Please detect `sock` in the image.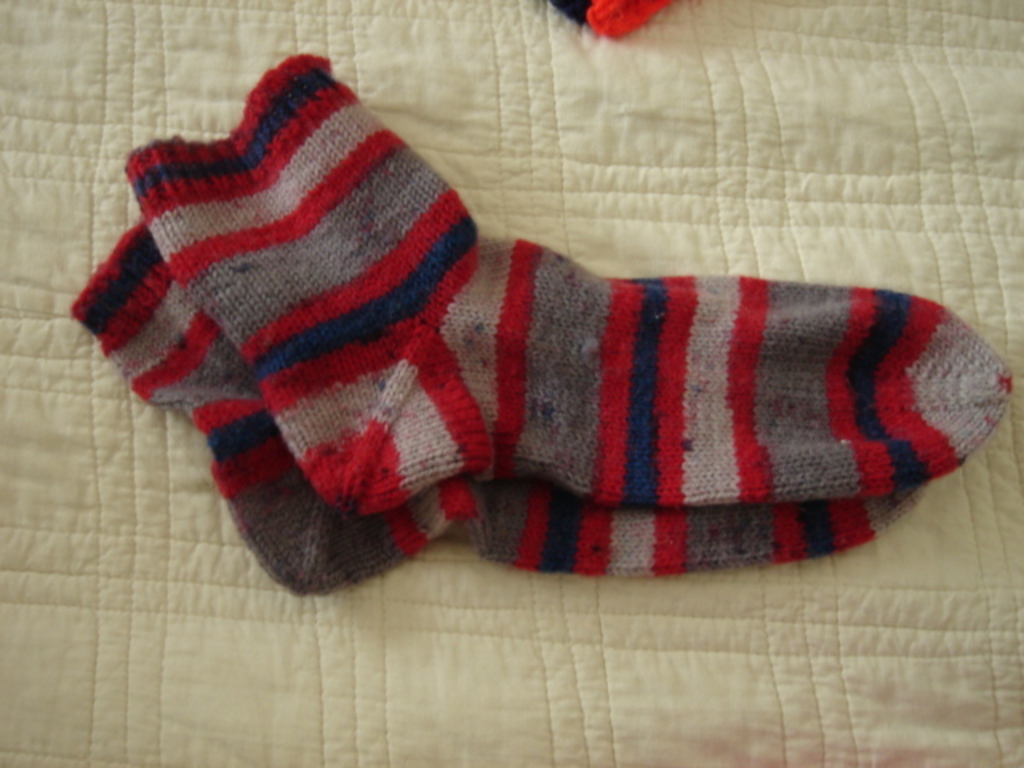
(123, 53, 1018, 517).
